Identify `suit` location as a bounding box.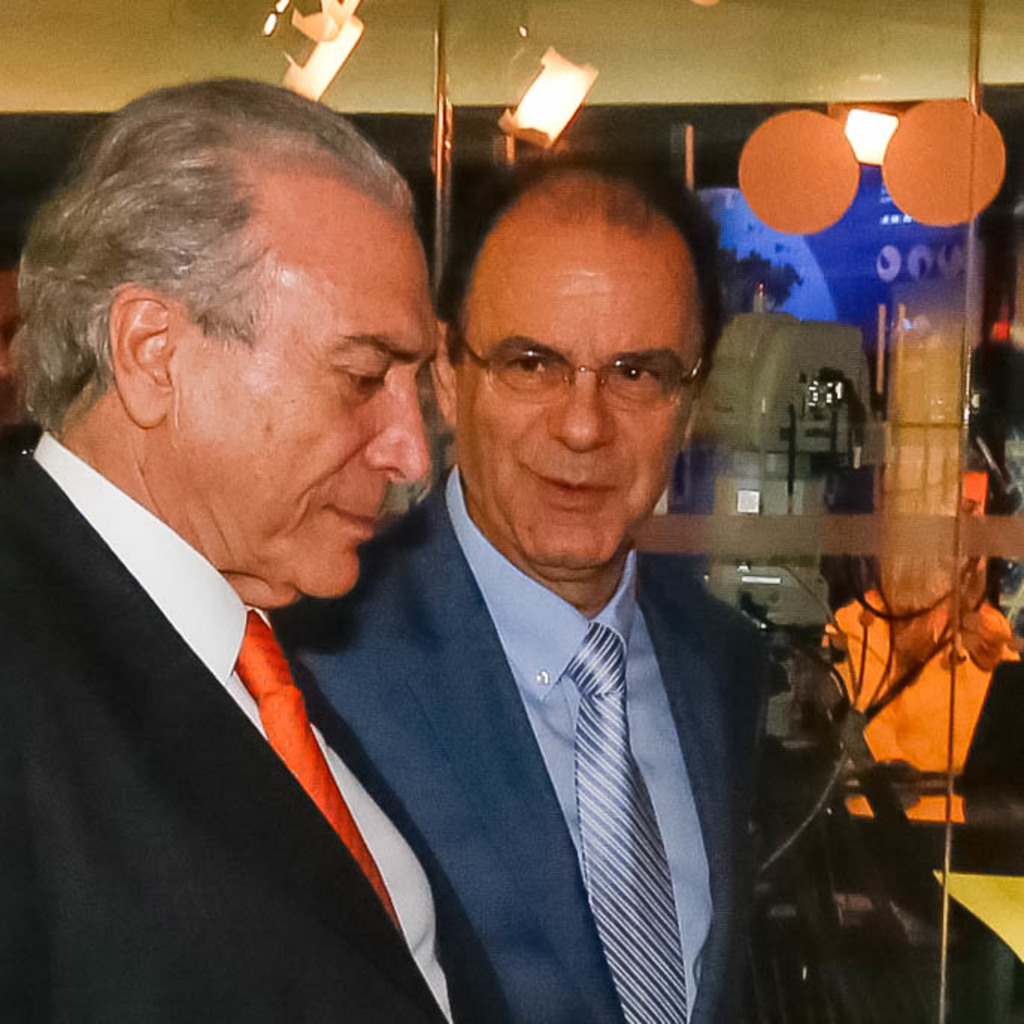
(x1=0, y1=303, x2=481, y2=1015).
